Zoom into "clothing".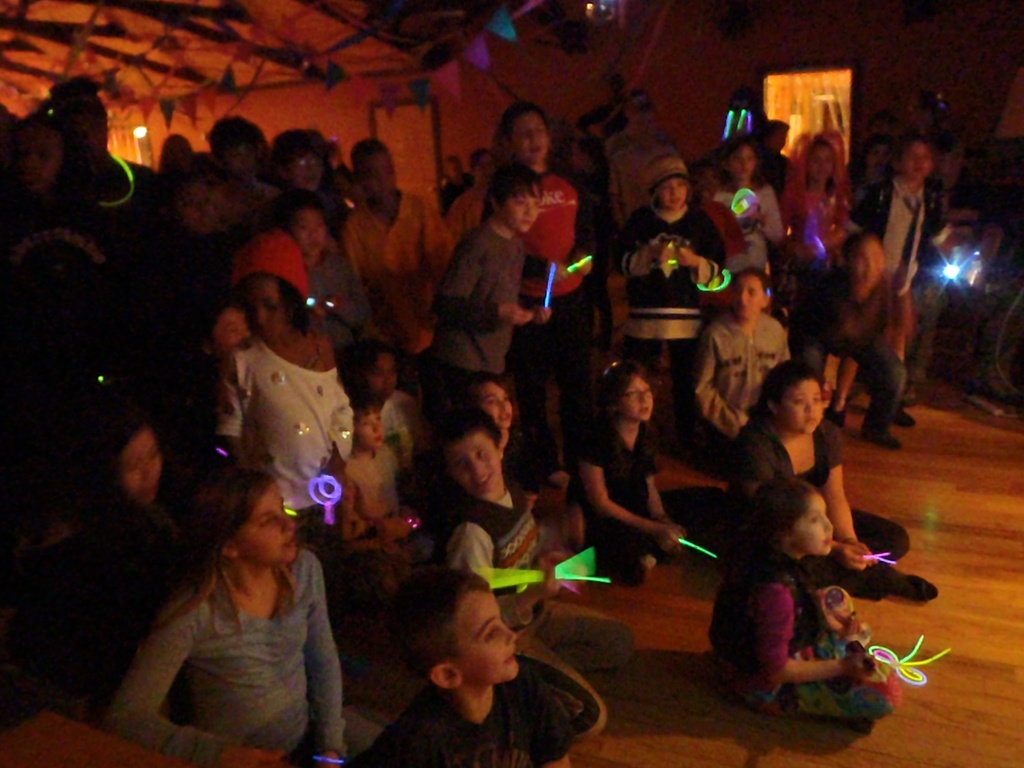
Zoom target: 691, 316, 792, 444.
